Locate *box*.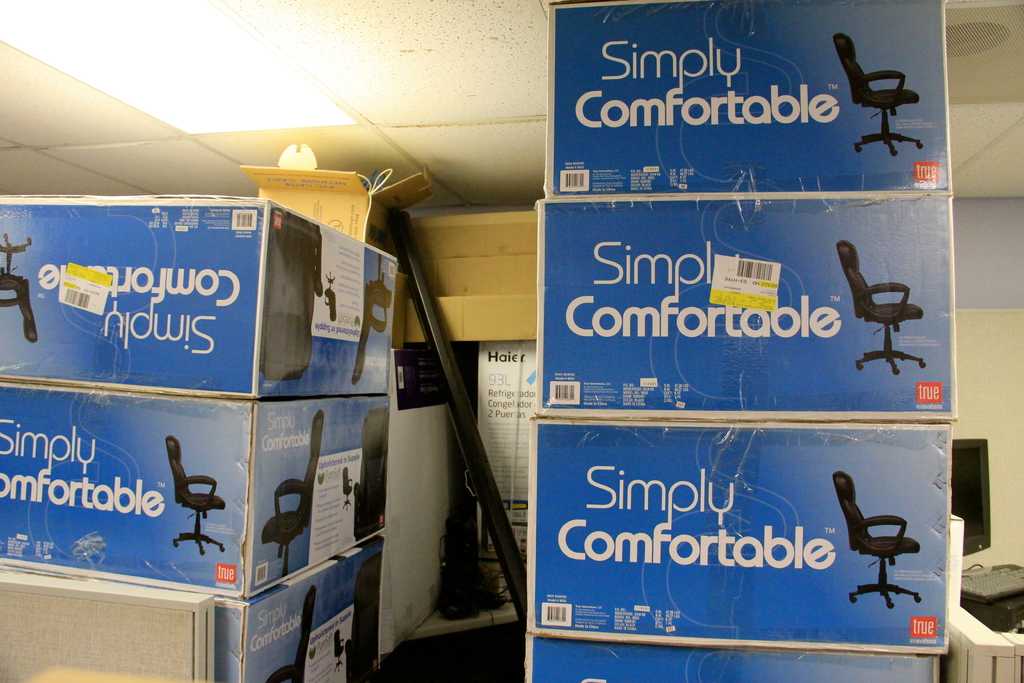
Bounding box: 406,297,535,343.
